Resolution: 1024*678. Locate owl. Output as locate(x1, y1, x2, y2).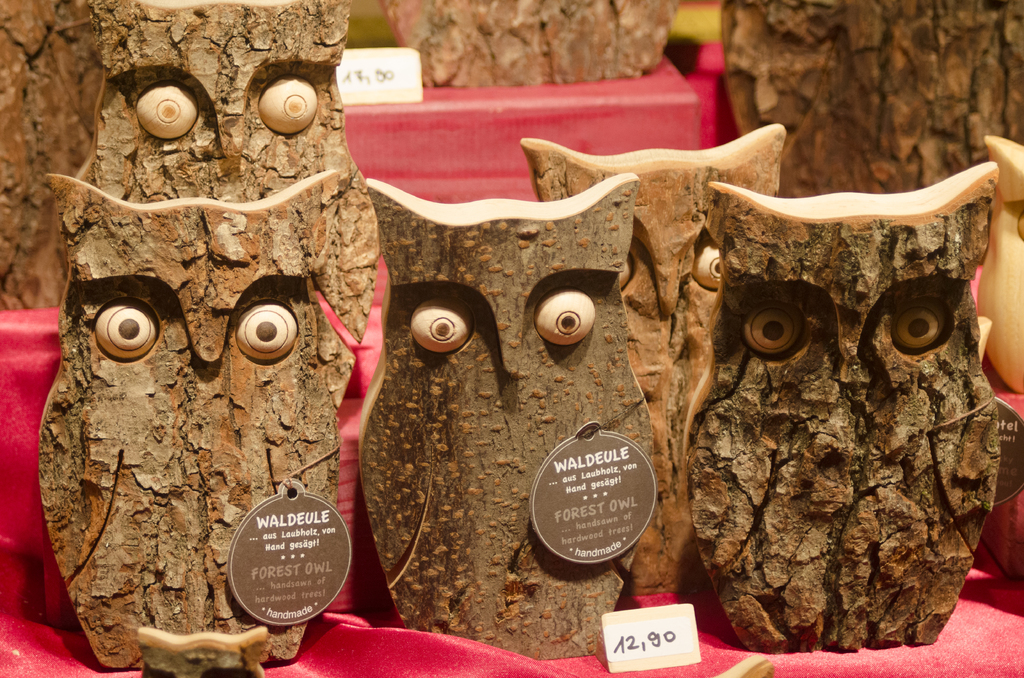
locate(525, 132, 782, 602).
